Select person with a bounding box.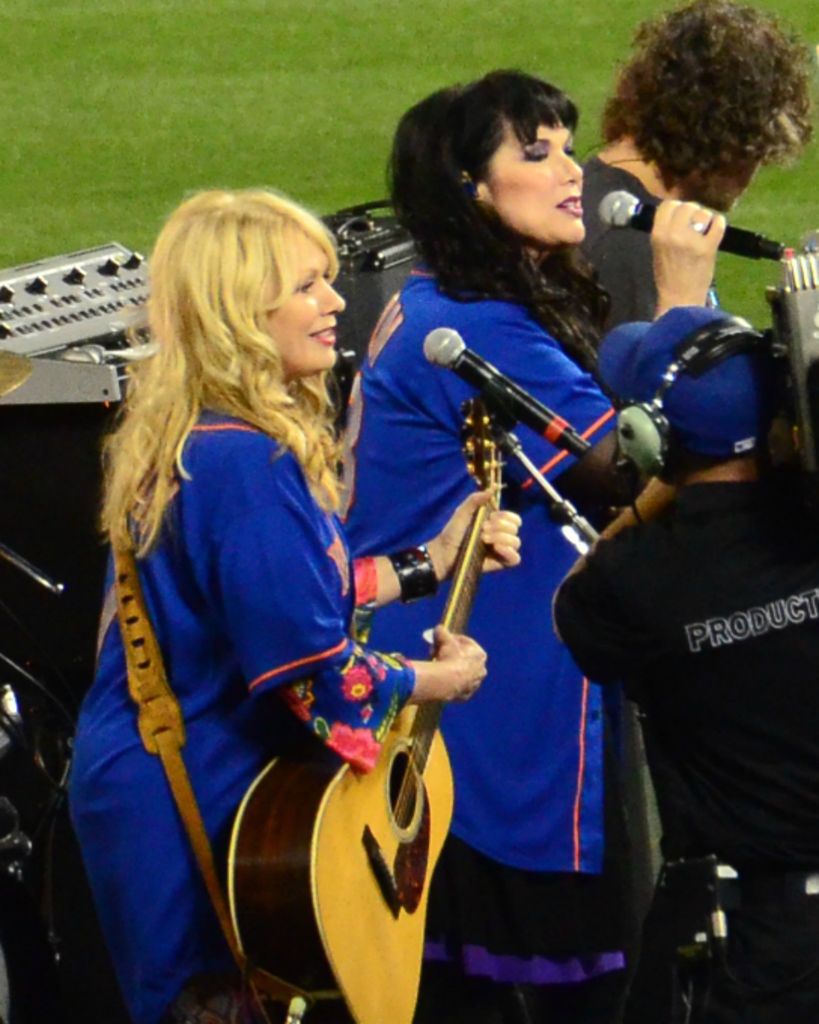
left=554, top=302, right=818, bottom=1023.
